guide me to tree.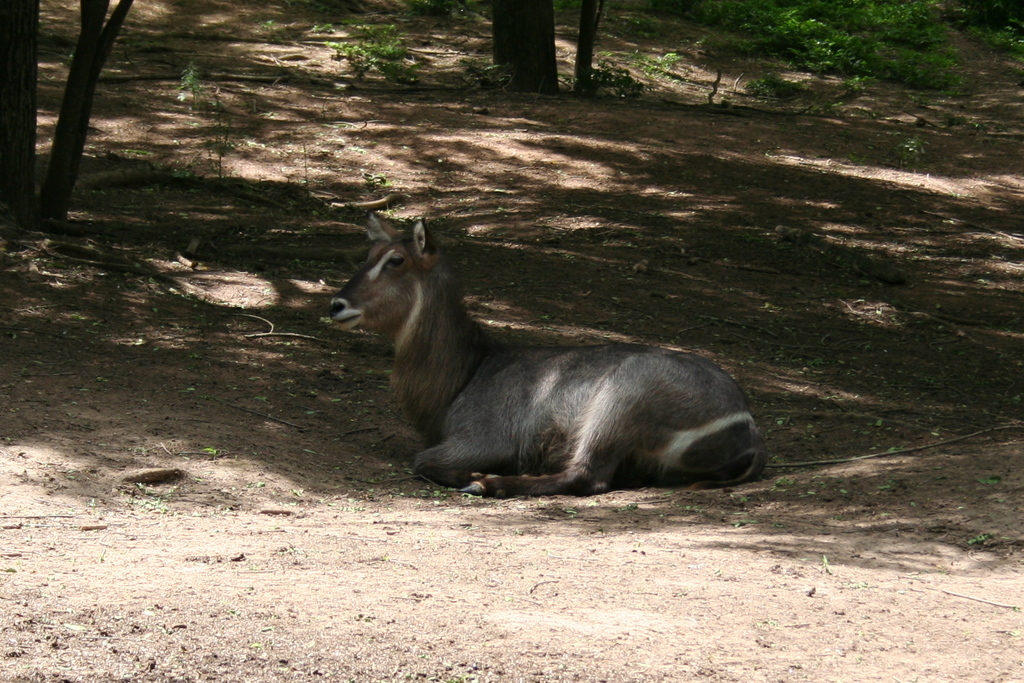
Guidance: rect(488, 1, 564, 105).
